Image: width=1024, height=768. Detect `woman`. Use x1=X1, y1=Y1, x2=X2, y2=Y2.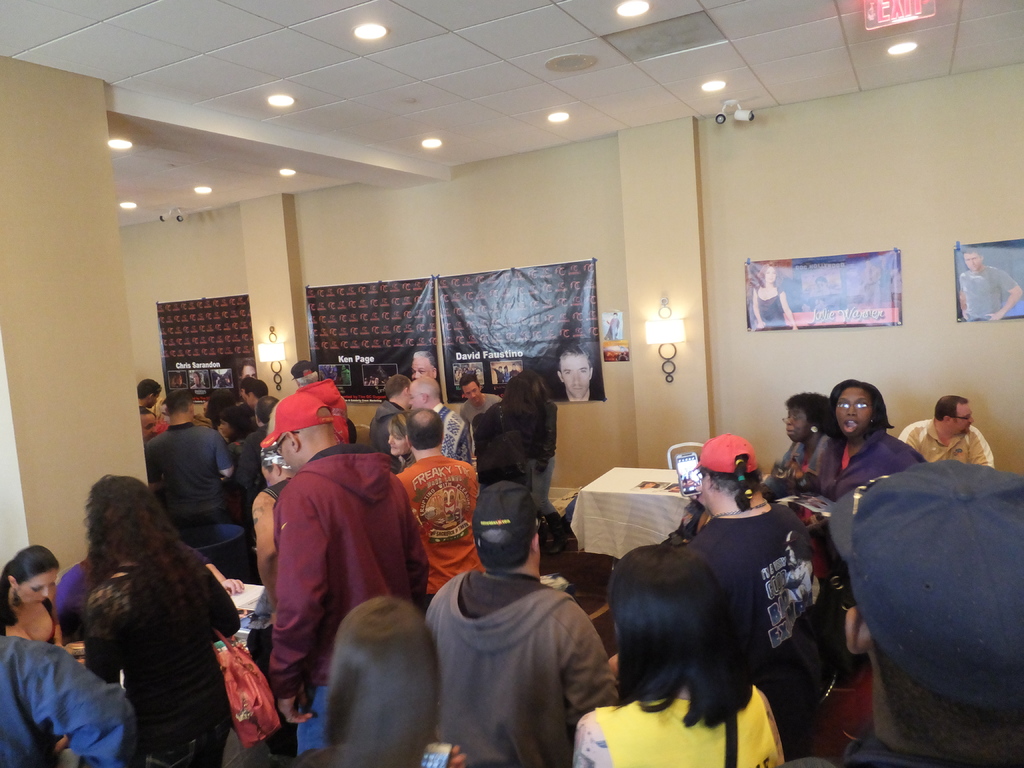
x1=474, y1=373, x2=545, y2=552.
